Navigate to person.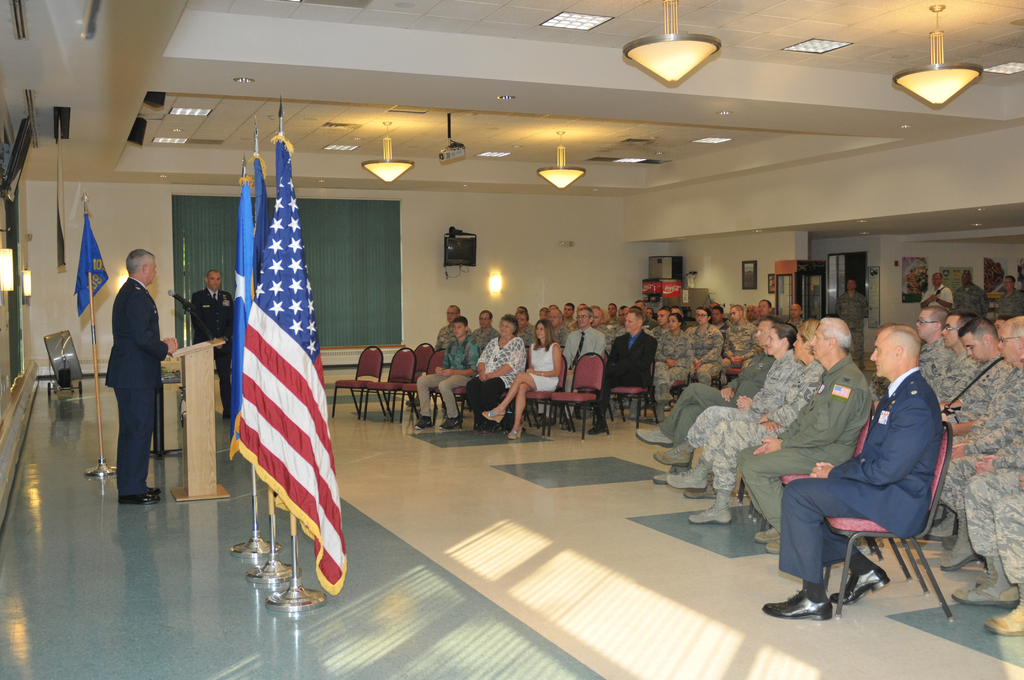
Navigation target: {"x1": 963, "y1": 302, "x2": 1023, "y2": 636}.
